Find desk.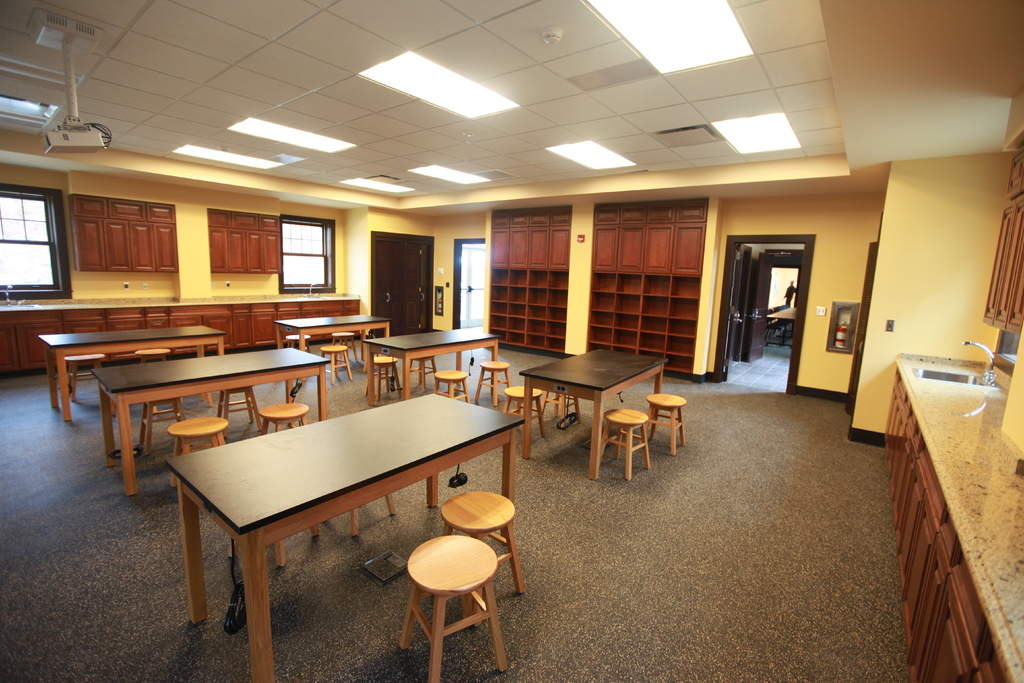
bbox(164, 396, 524, 682).
